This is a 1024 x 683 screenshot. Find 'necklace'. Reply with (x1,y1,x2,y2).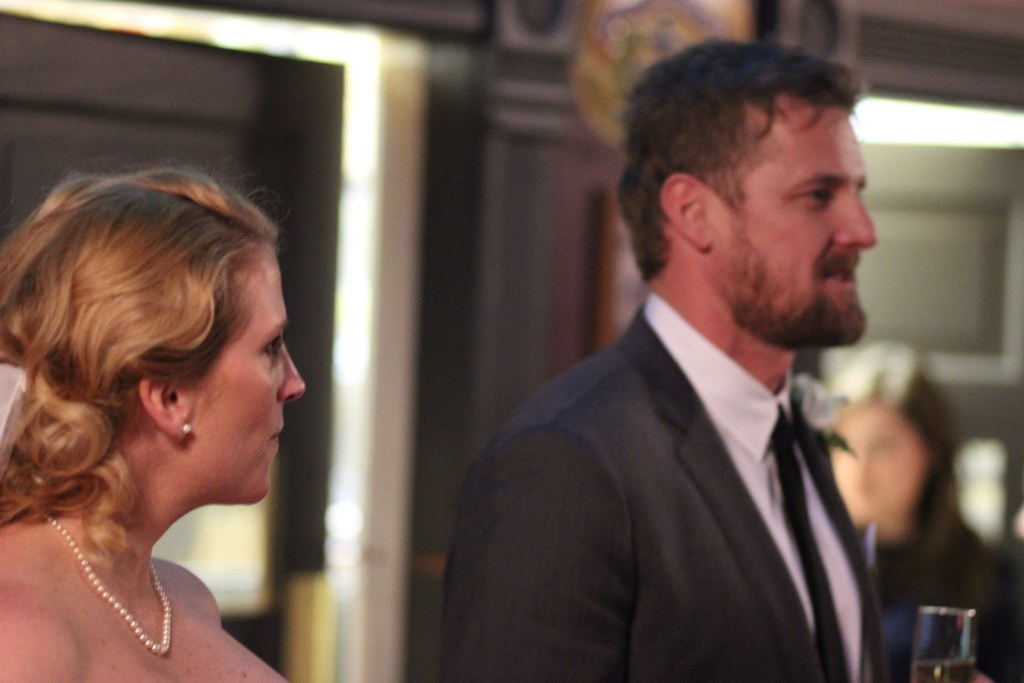
(50,518,156,657).
